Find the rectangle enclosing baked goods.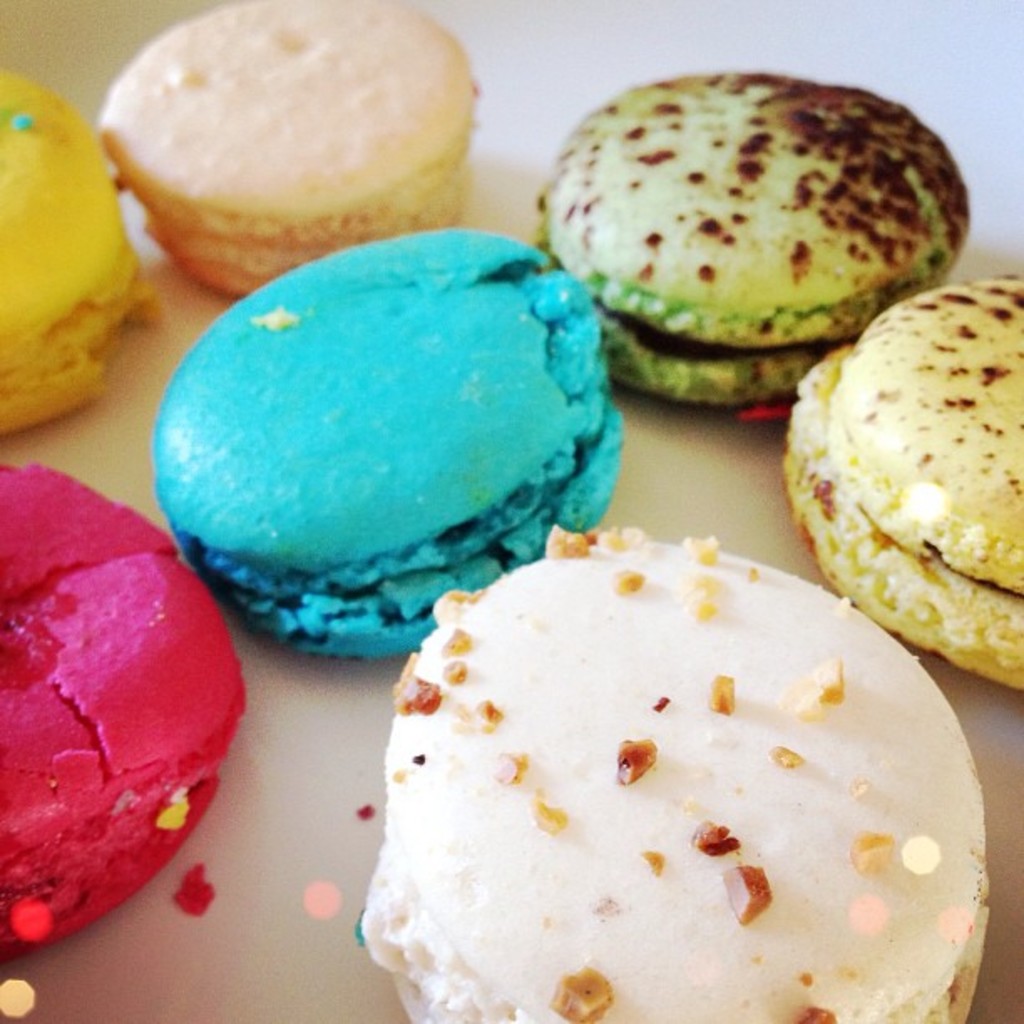
x1=361, y1=525, x2=987, y2=1022.
